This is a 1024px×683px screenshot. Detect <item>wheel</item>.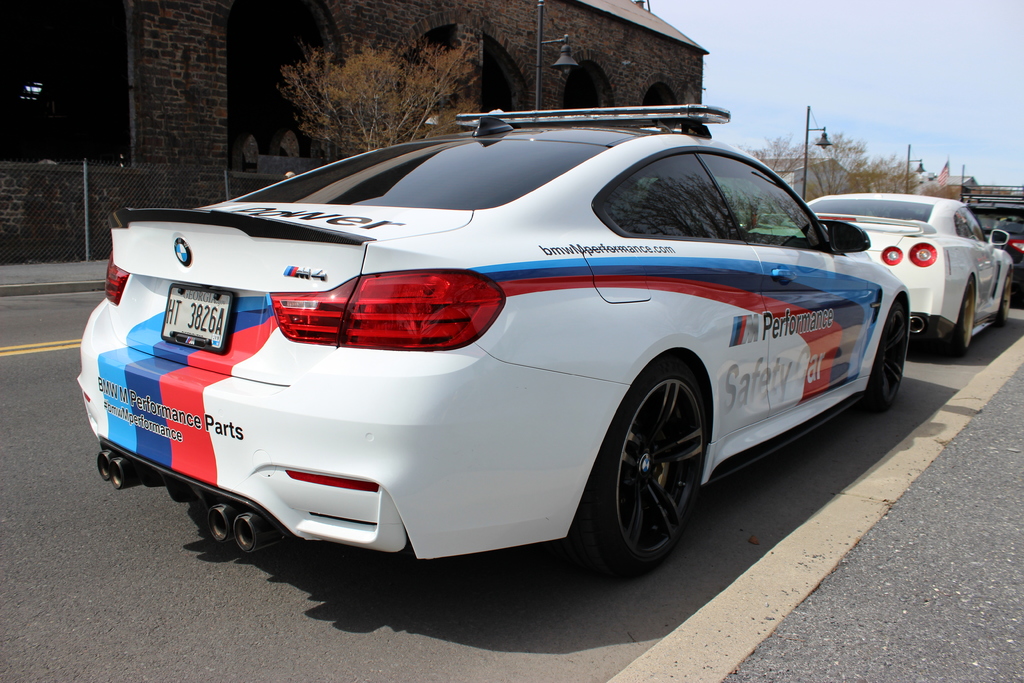
867/300/908/413.
